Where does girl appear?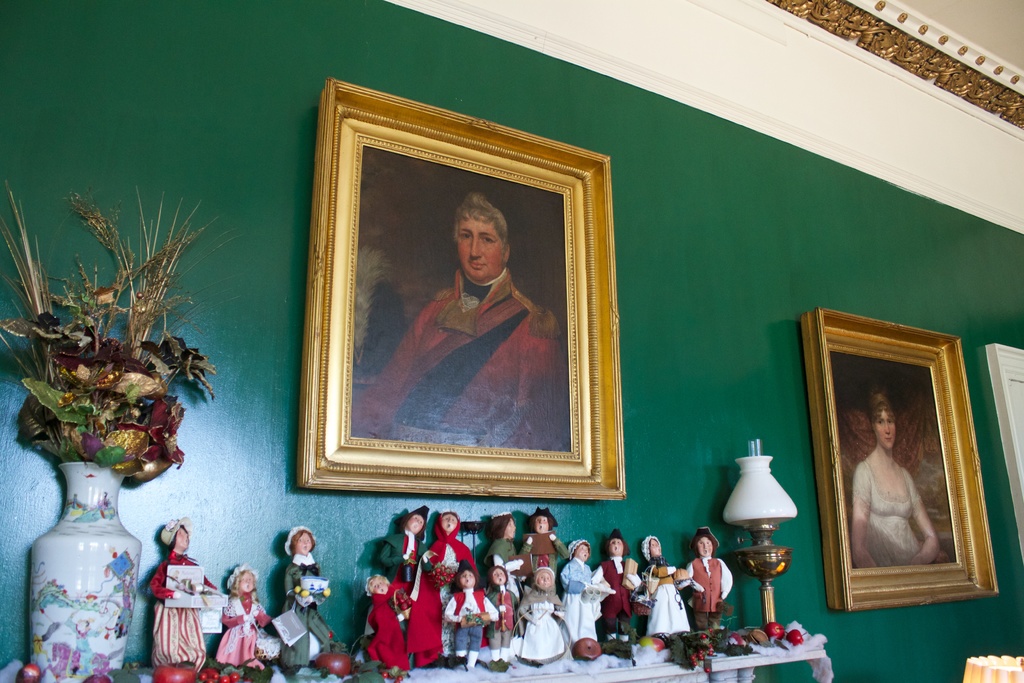
Appears at x1=561, y1=540, x2=612, y2=638.
